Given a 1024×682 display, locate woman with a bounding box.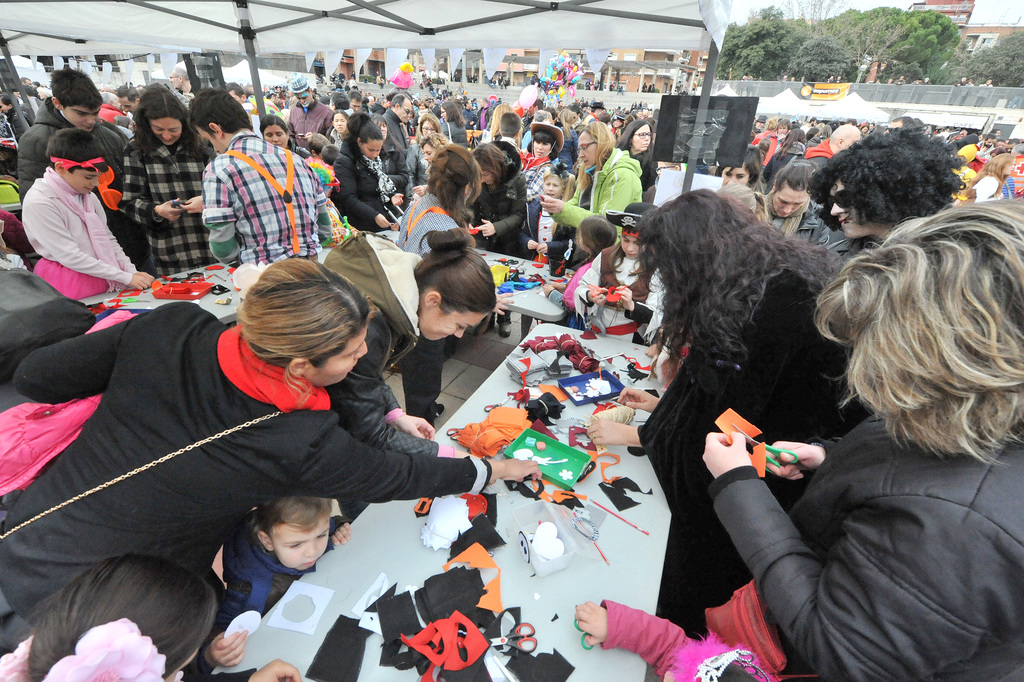
Located: select_region(702, 202, 1023, 681).
